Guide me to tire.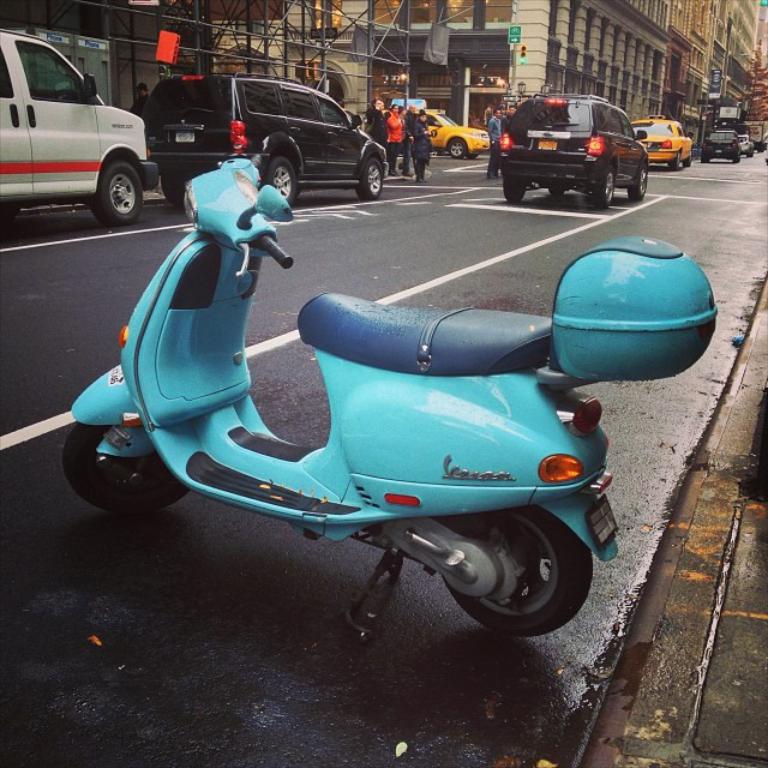
Guidance: box=[64, 421, 188, 514].
